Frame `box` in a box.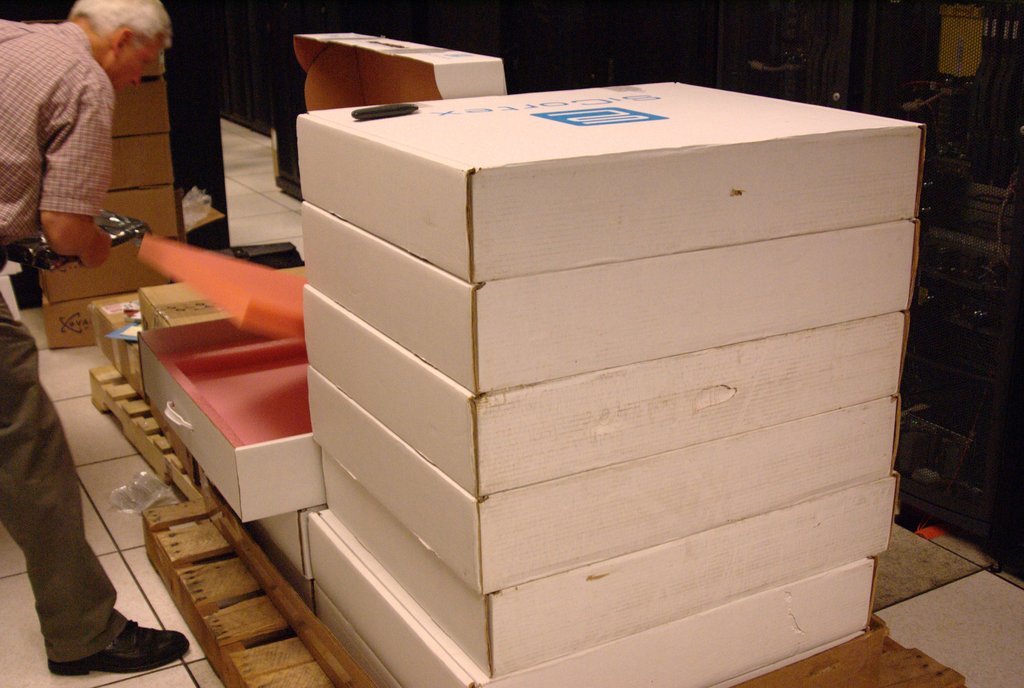
region(312, 392, 913, 595).
